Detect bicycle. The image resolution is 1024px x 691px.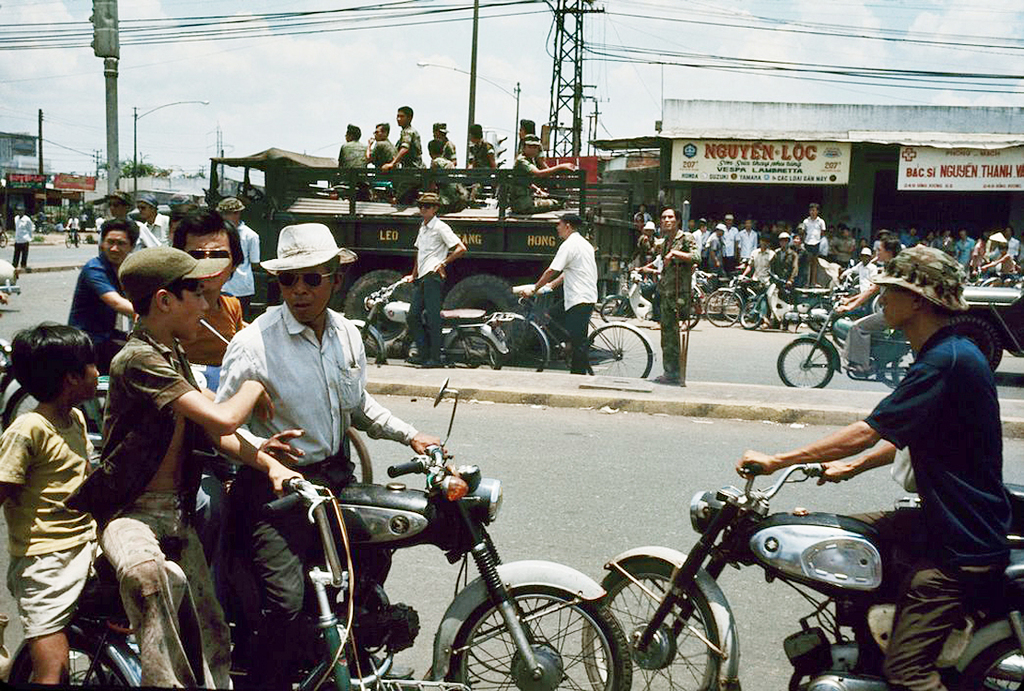
crop(700, 269, 792, 328).
